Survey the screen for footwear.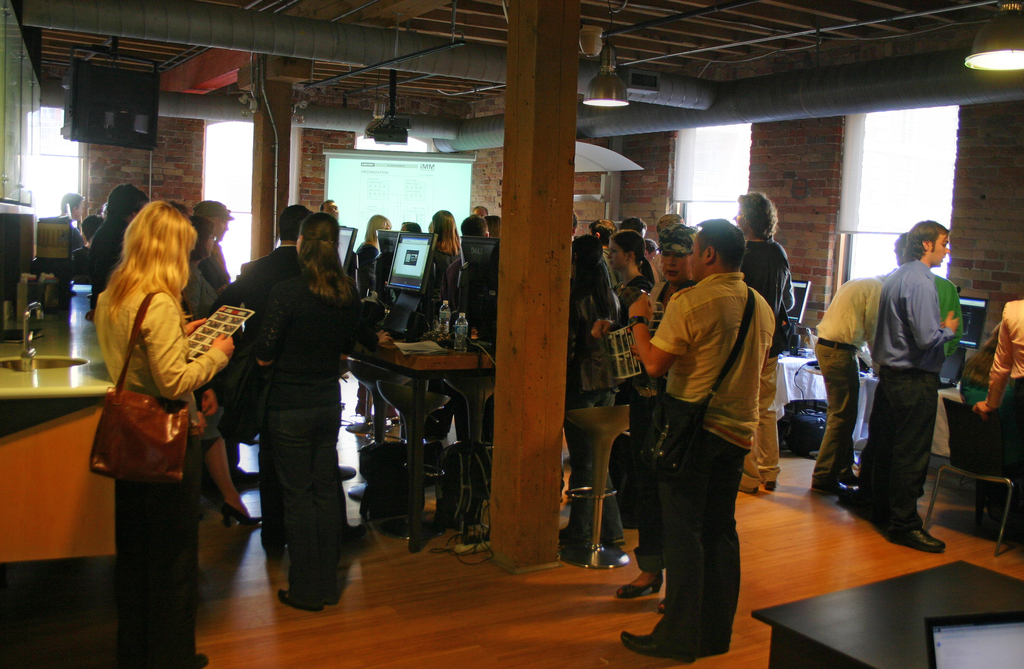
Survey found: 229:467:268:484.
